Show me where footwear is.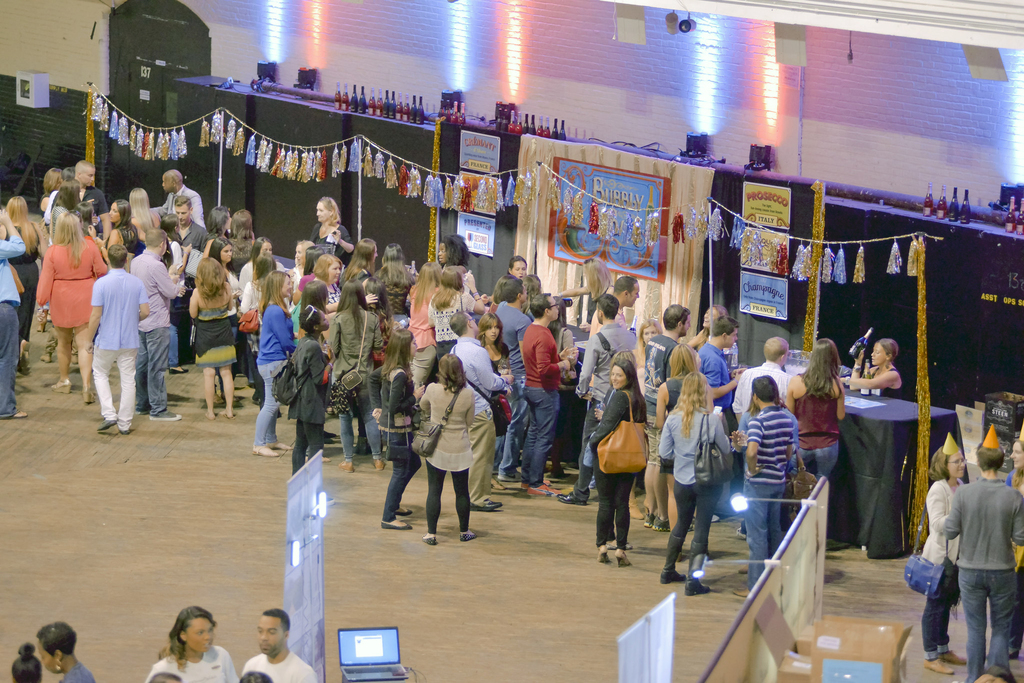
footwear is at bbox=[688, 574, 714, 598].
